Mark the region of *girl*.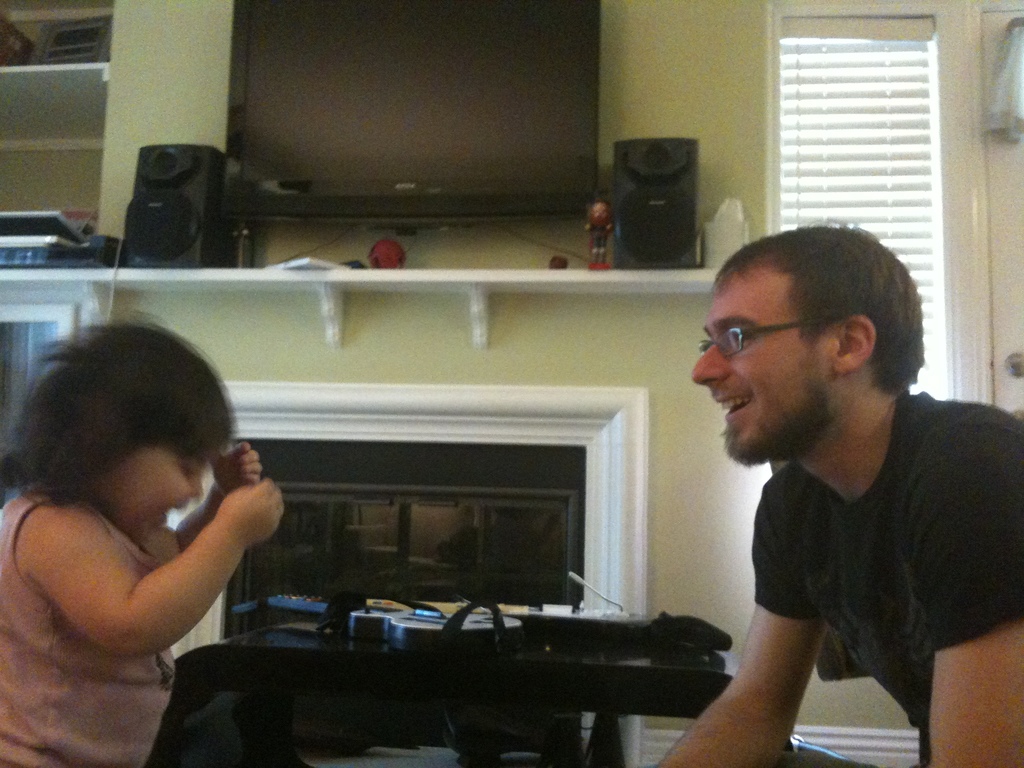
Region: locate(0, 312, 287, 767).
